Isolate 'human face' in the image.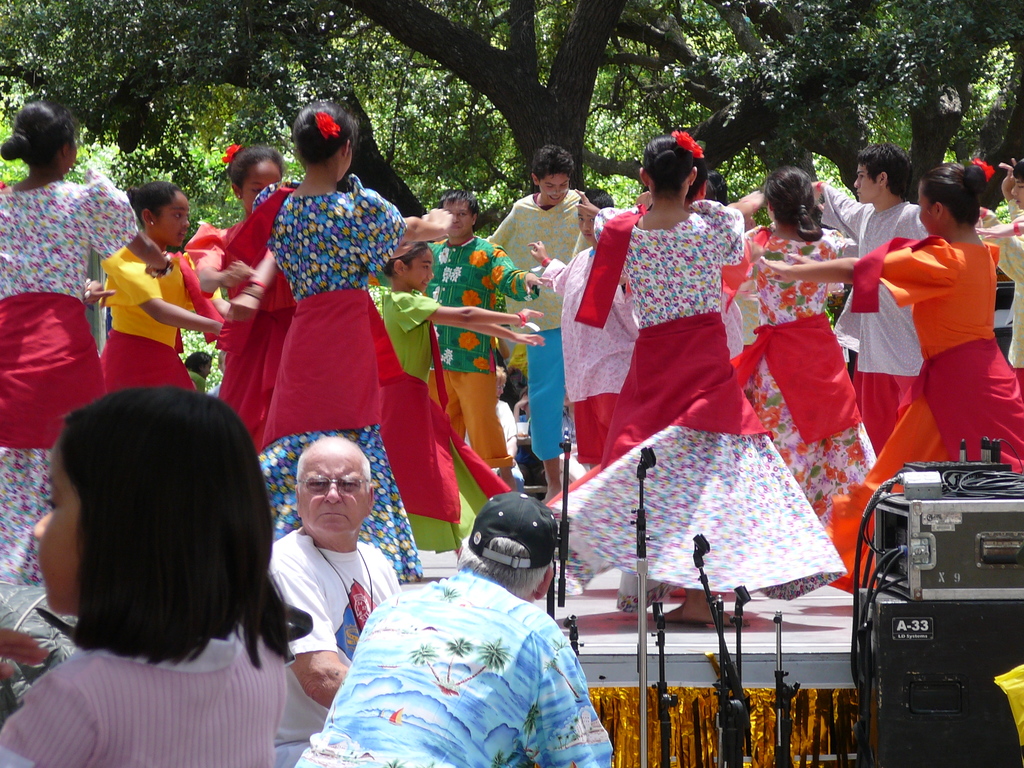
Isolated region: [23,435,93,613].
